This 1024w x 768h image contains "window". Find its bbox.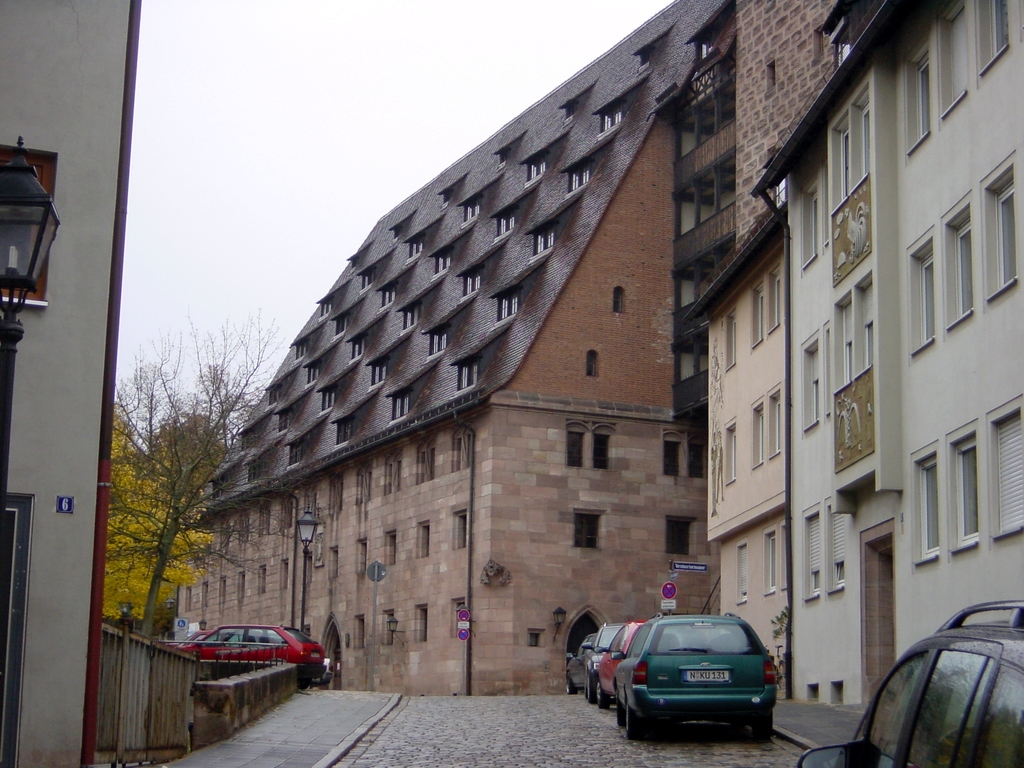
bbox=[269, 384, 286, 410].
